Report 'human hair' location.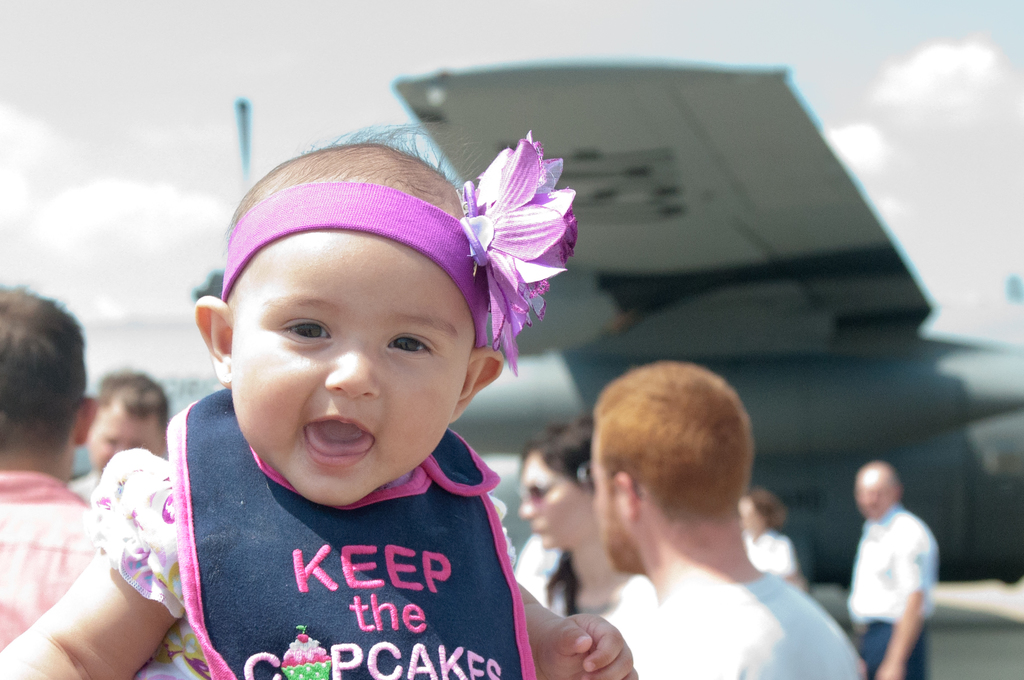
Report: Rect(223, 119, 483, 239).
